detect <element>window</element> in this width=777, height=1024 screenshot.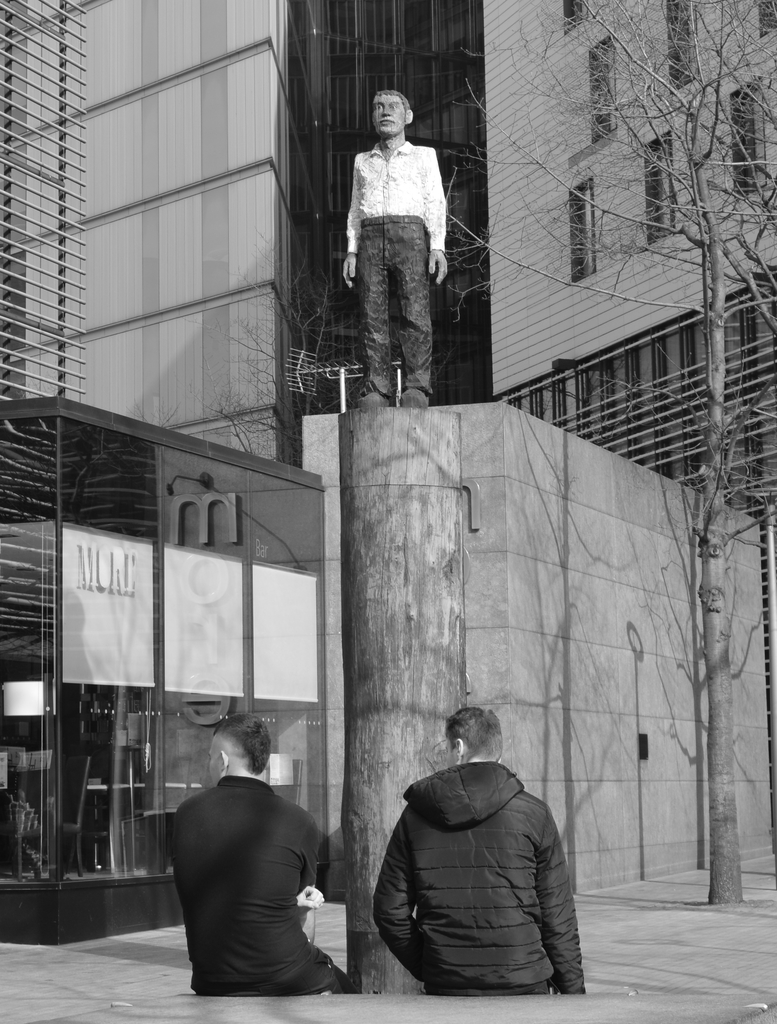
Detection: (669, 0, 698, 94).
